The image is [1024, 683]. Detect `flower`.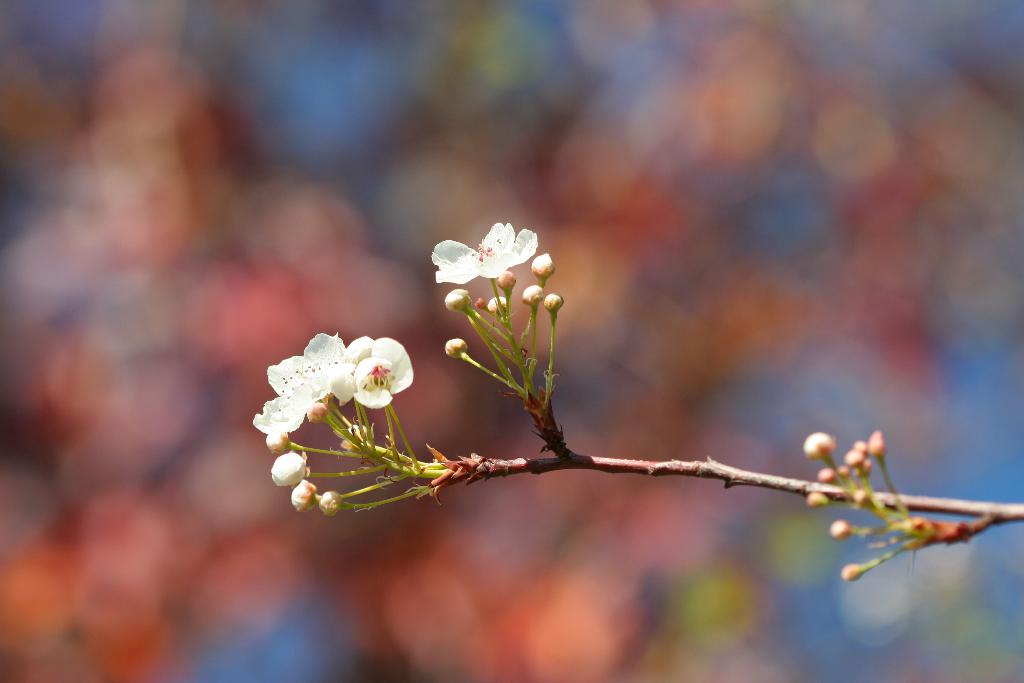
Detection: Rect(497, 269, 510, 298).
